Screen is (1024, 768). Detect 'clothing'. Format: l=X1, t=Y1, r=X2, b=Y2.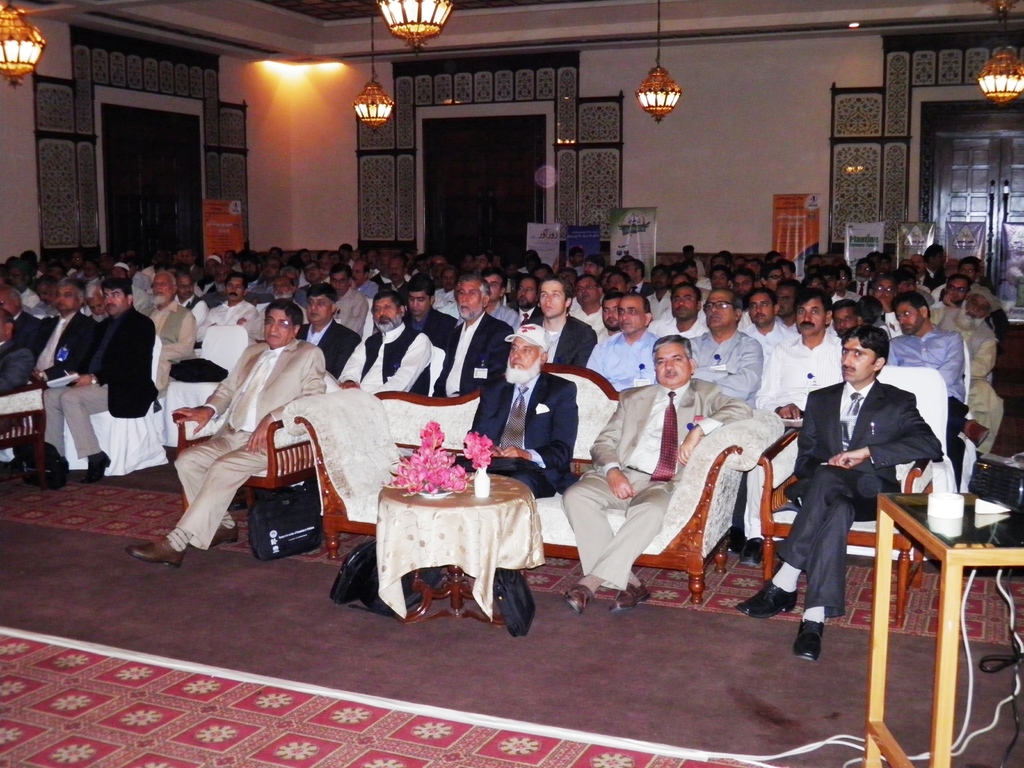
l=449, t=323, r=579, b=504.
